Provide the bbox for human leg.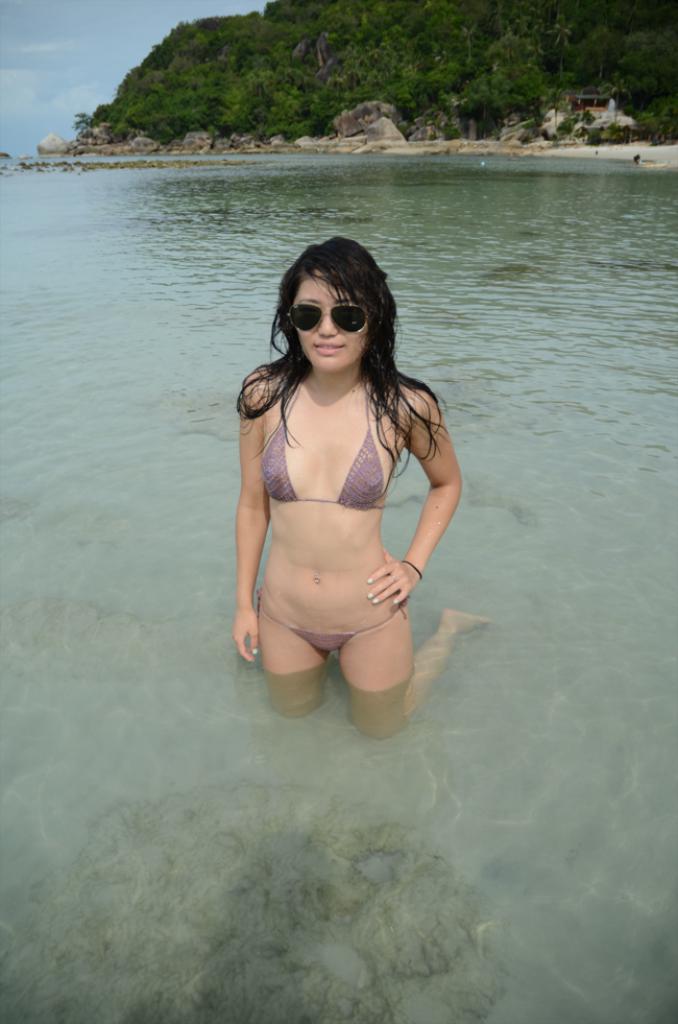
crop(257, 589, 320, 718).
